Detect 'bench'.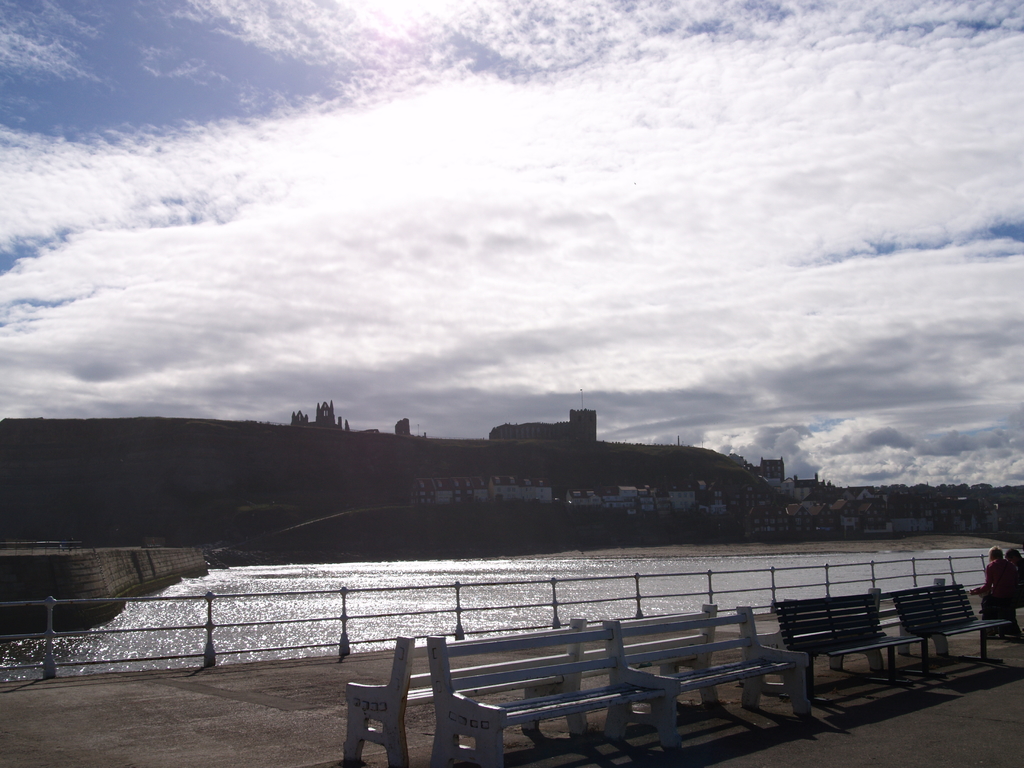
Detected at {"x1": 974, "y1": 574, "x2": 1021, "y2": 627}.
